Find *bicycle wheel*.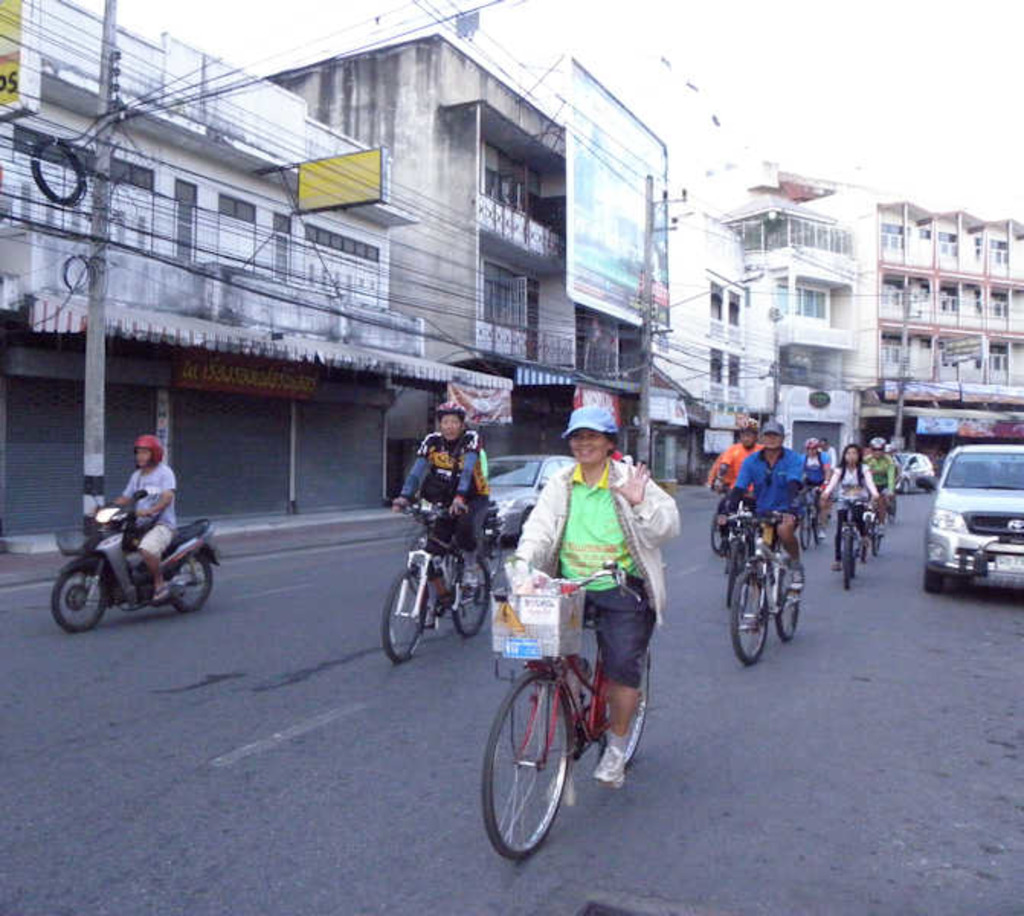
detection(714, 504, 736, 566).
